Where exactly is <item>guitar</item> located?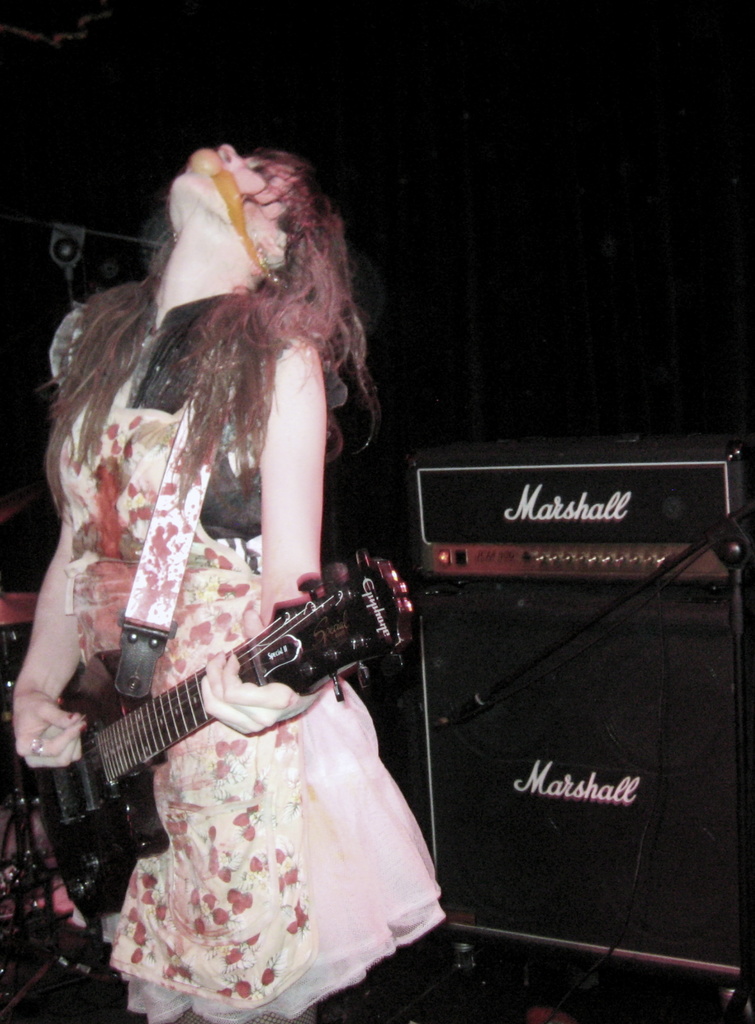
Its bounding box is <box>18,540,429,897</box>.
